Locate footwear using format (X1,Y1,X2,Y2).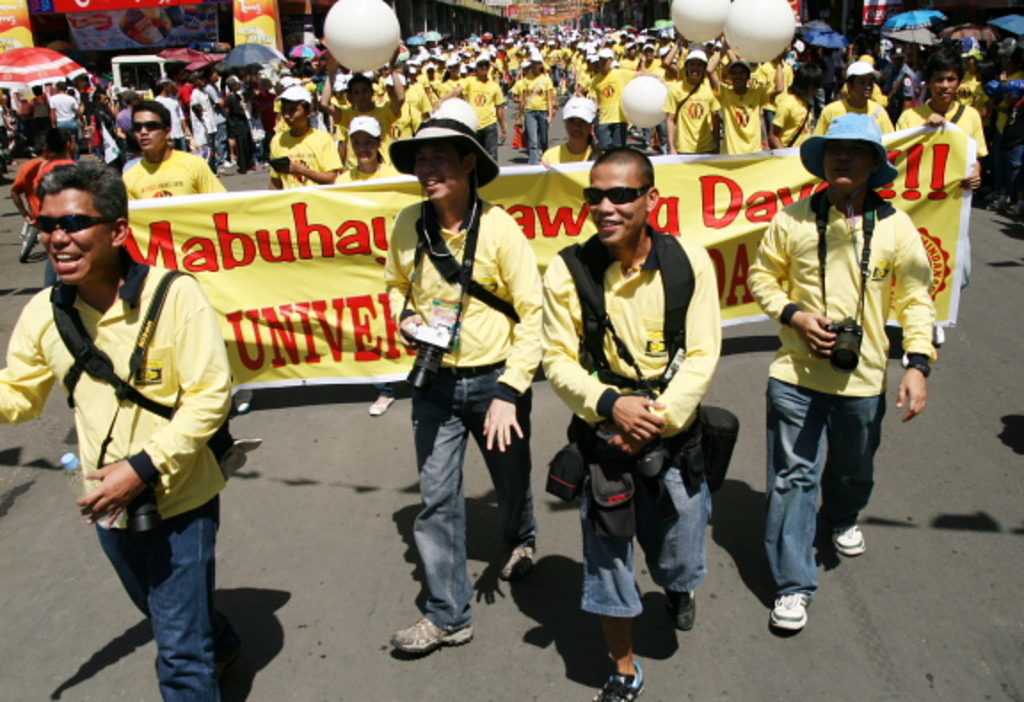
(818,521,864,553).
